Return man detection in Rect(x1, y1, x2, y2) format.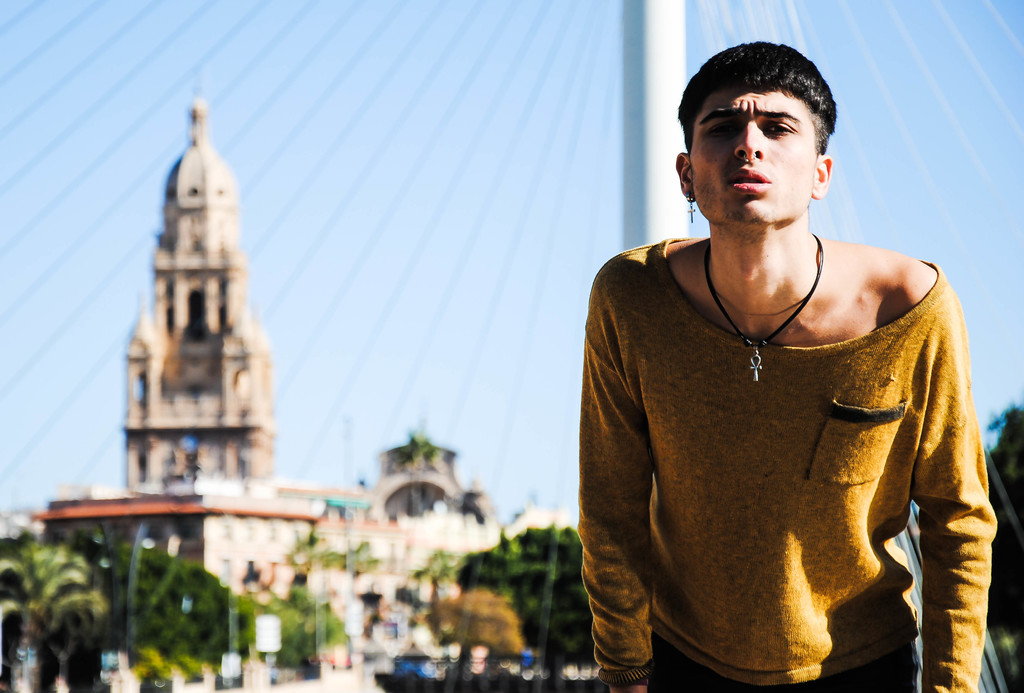
Rect(586, 37, 996, 692).
